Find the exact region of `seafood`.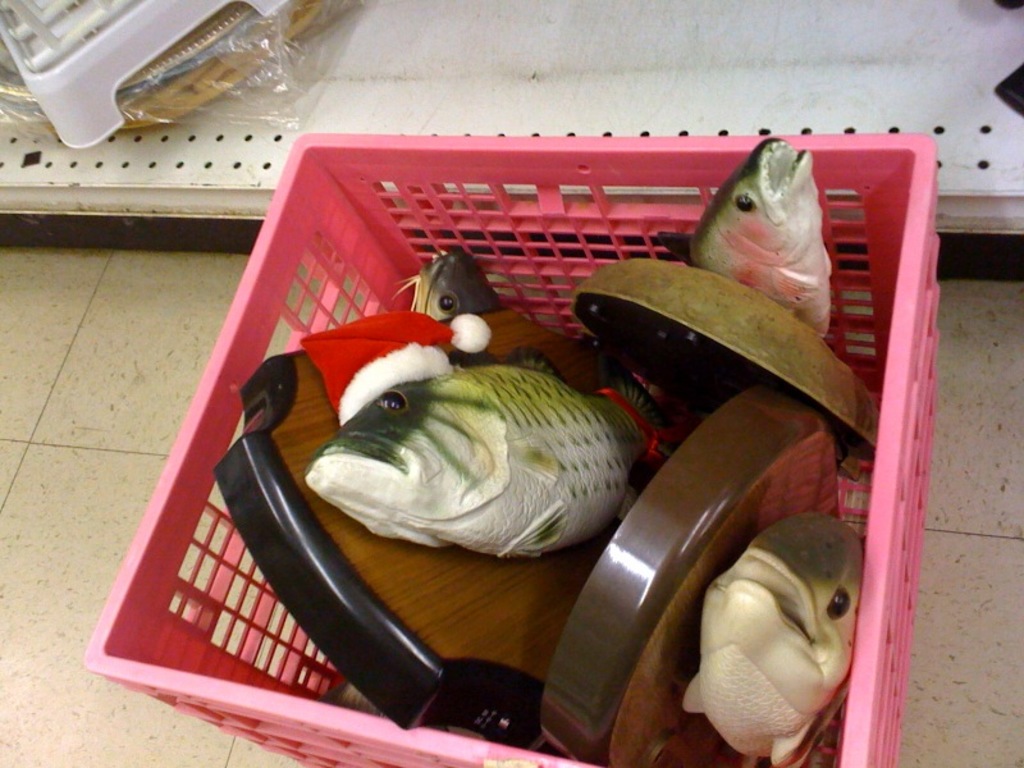
Exact region: locate(685, 133, 836, 338).
